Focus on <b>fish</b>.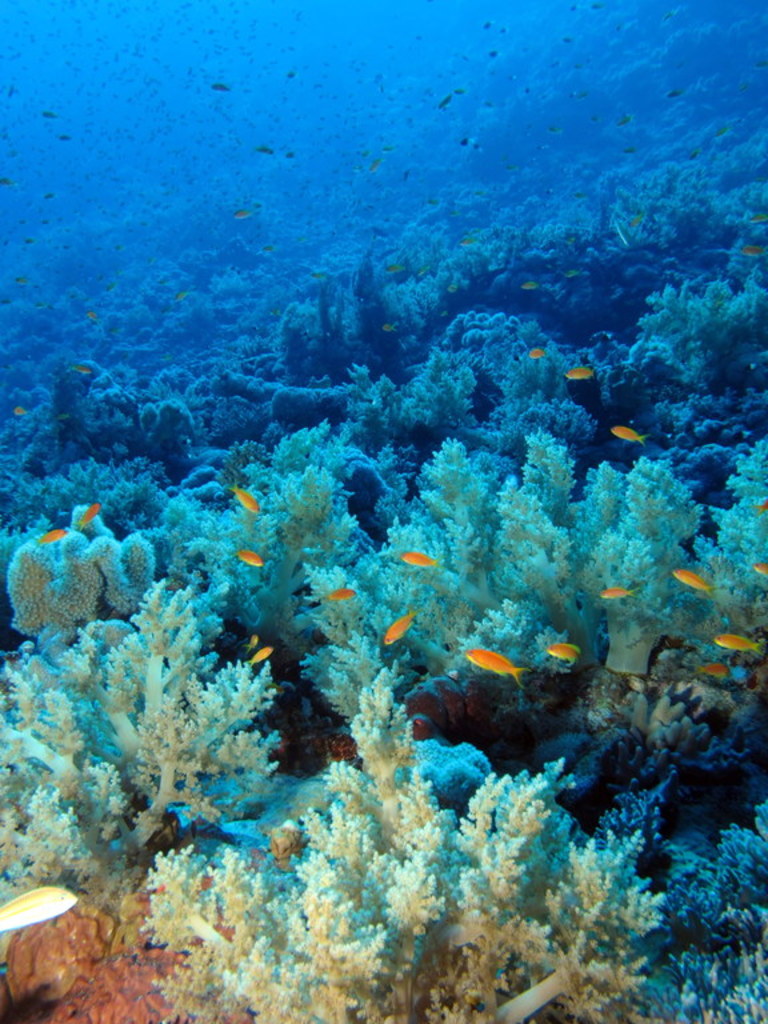
Focused at 387:617:413:640.
